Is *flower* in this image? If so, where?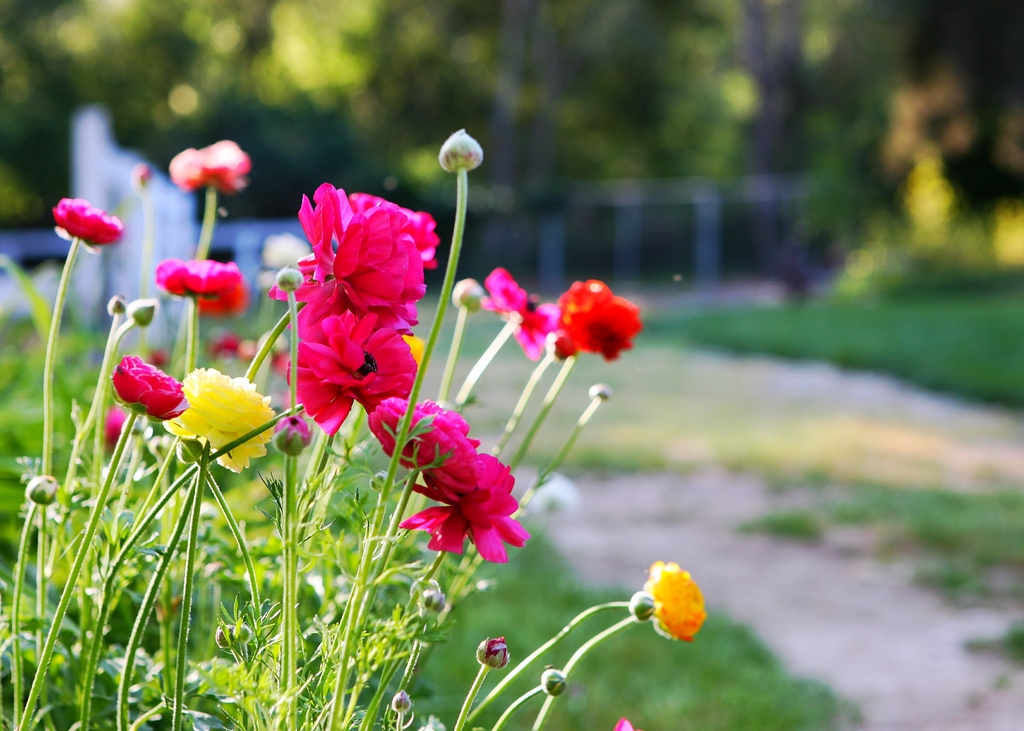
Yes, at select_region(365, 392, 433, 465).
